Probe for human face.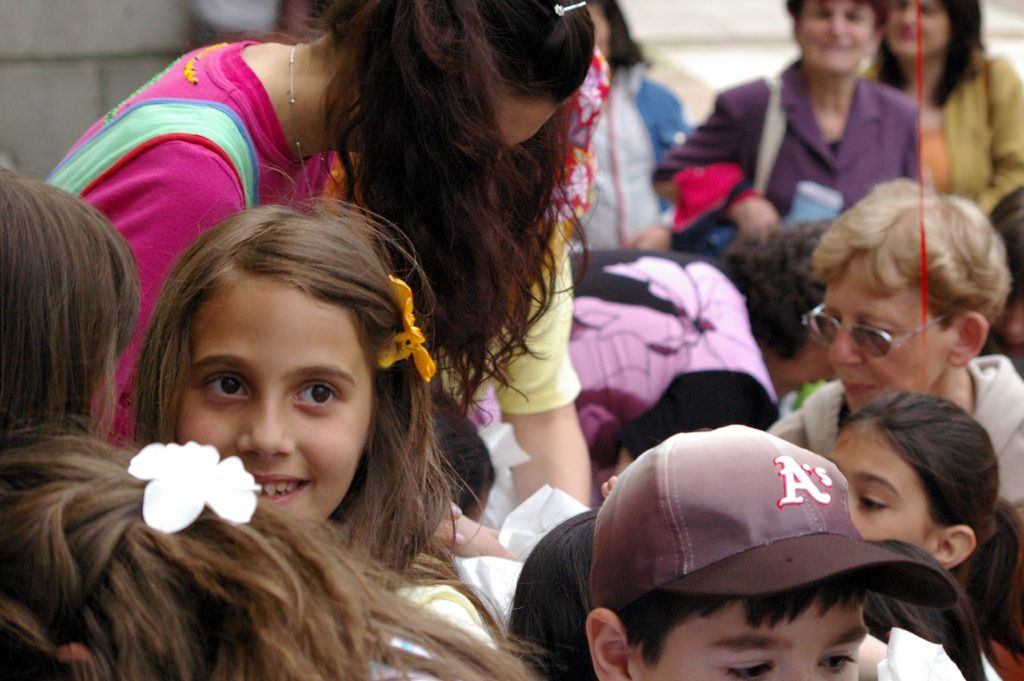
Probe result: l=883, t=1, r=945, b=56.
